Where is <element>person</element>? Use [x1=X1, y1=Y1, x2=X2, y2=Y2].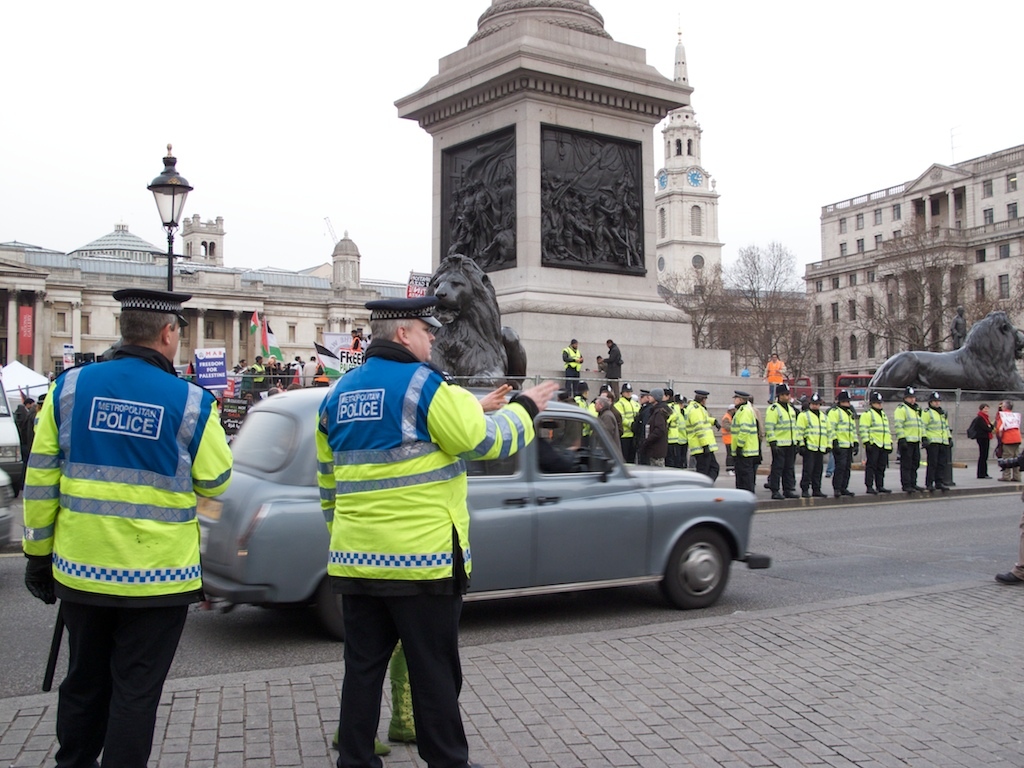
[x1=14, y1=399, x2=40, y2=461].
